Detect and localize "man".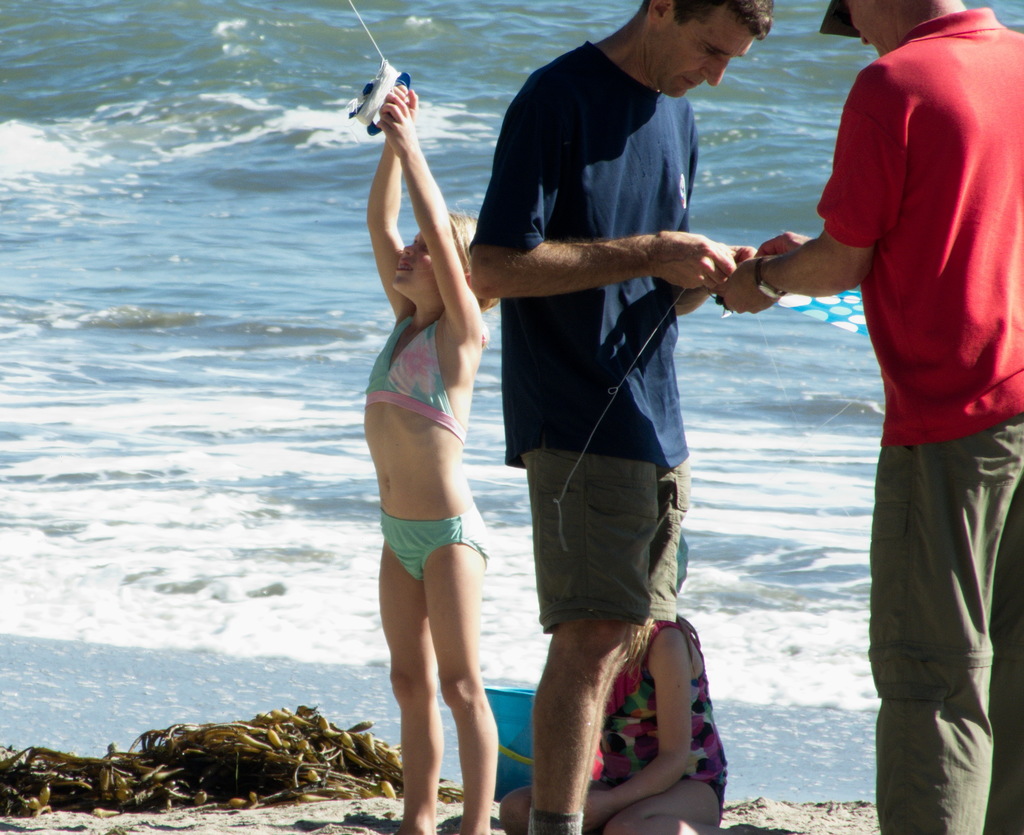
Localized at {"left": 463, "top": 0, "right": 773, "bottom": 834}.
